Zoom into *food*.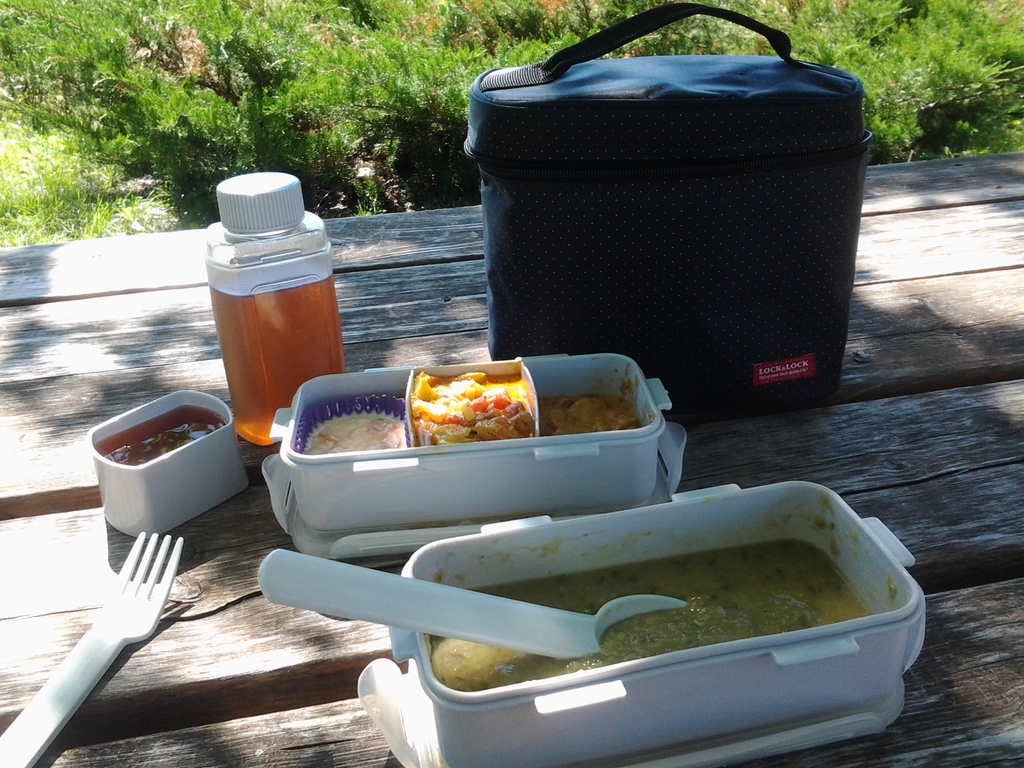
Zoom target: <bbox>537, 364, 651, 435</bbox>.
